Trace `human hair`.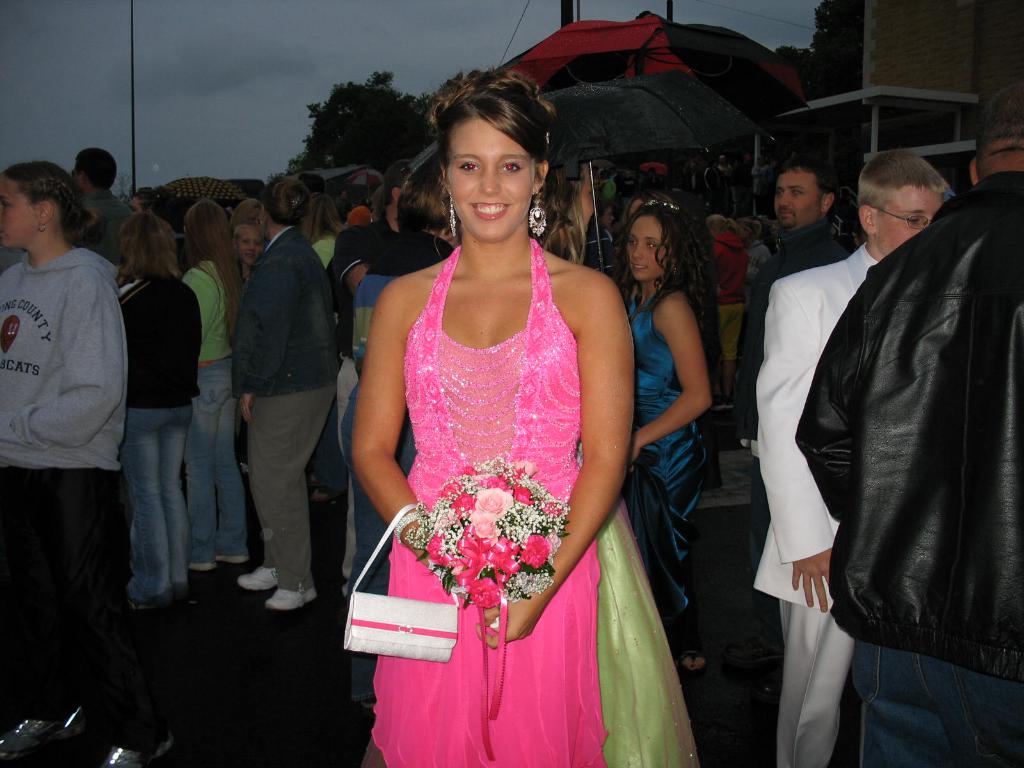
Traced to bbox(852, 152, 946, 214).
